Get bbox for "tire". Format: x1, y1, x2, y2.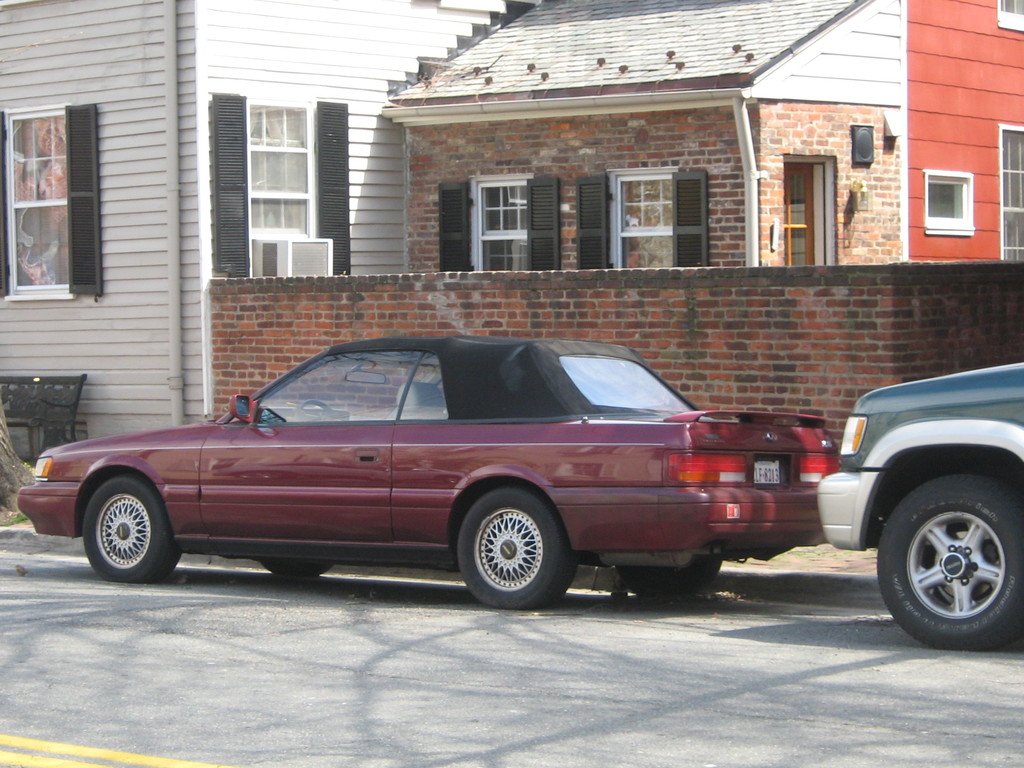
876, 474, 1023, 648.
